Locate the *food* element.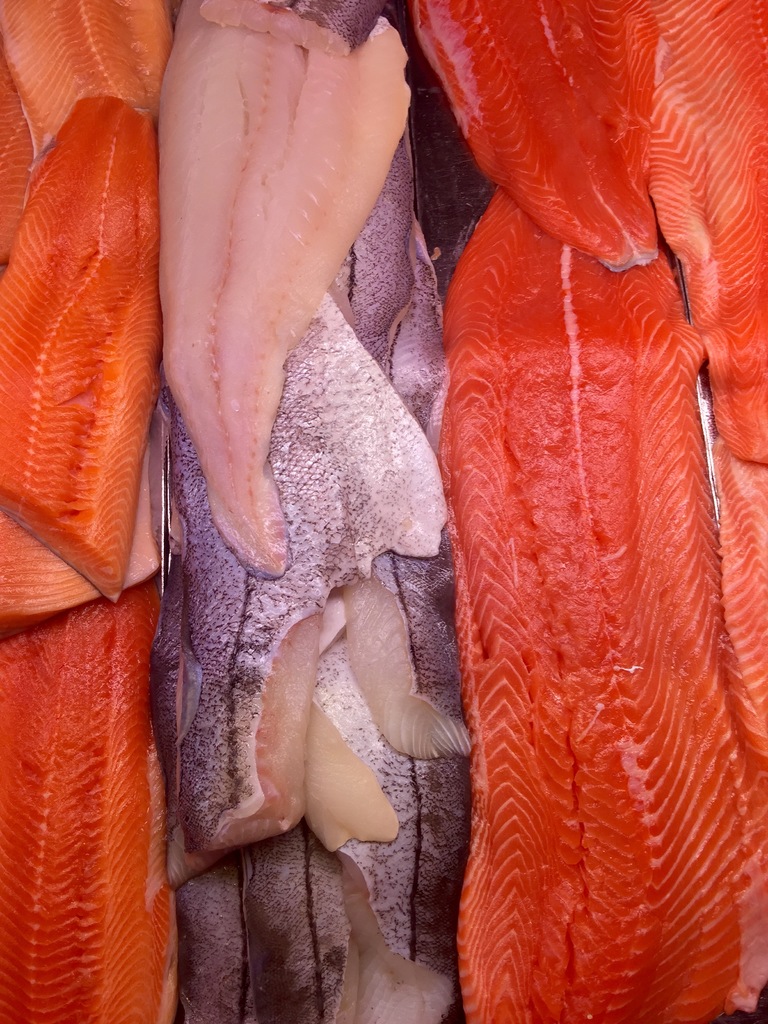
Element bbox: <bbox>0, 0, 762, 1016</bbox>.
